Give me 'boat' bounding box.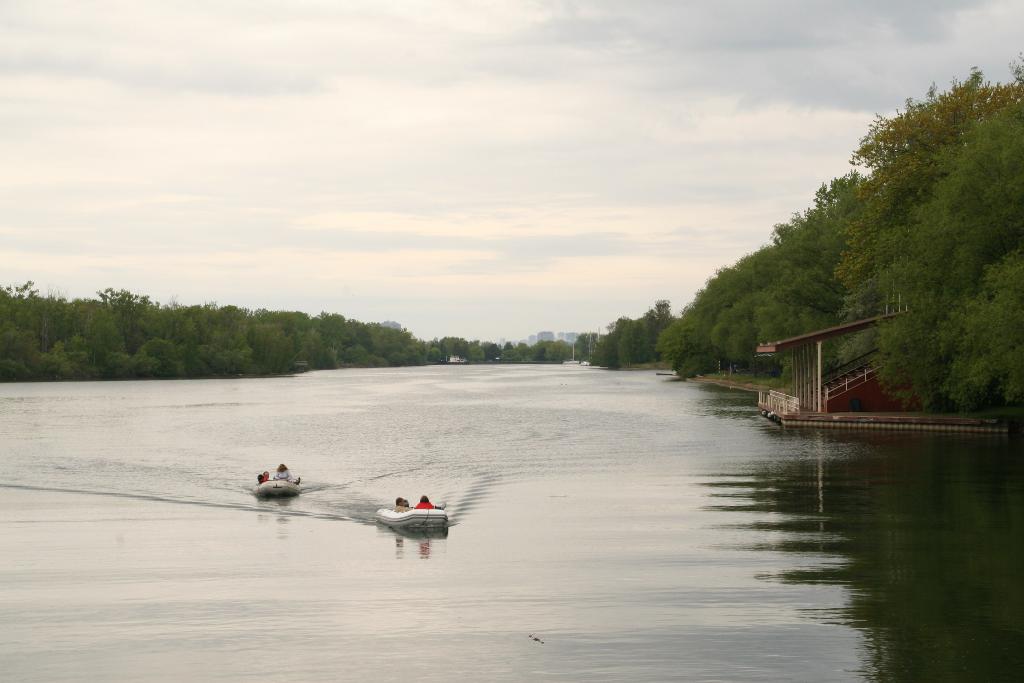
left=255, top=479, right=301, bottom=497.
